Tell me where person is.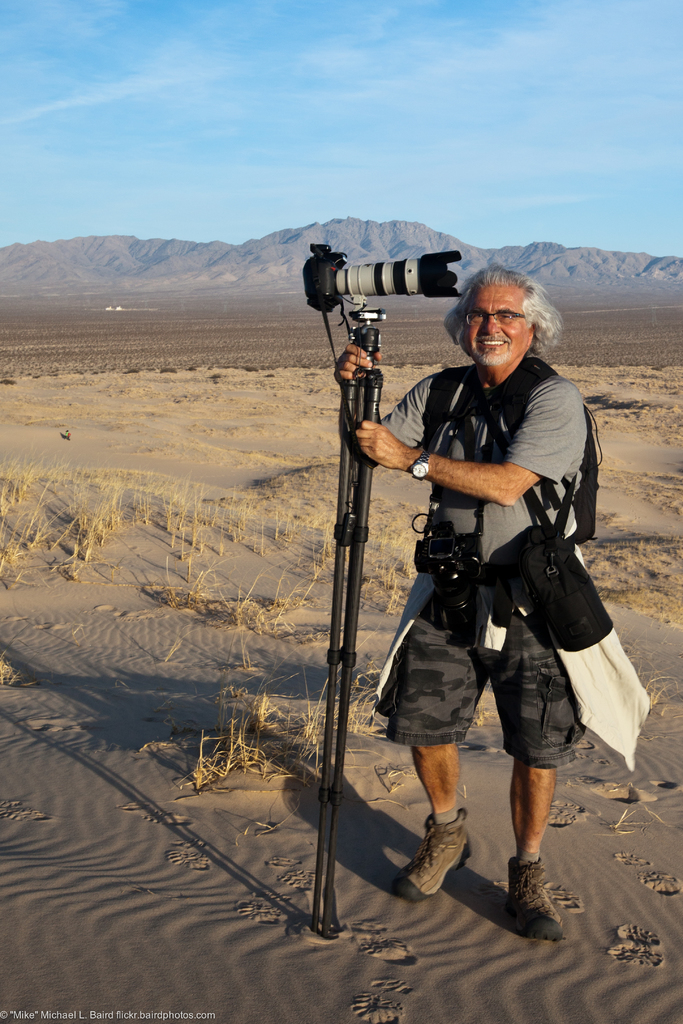
person is at 318 262 598 944.
